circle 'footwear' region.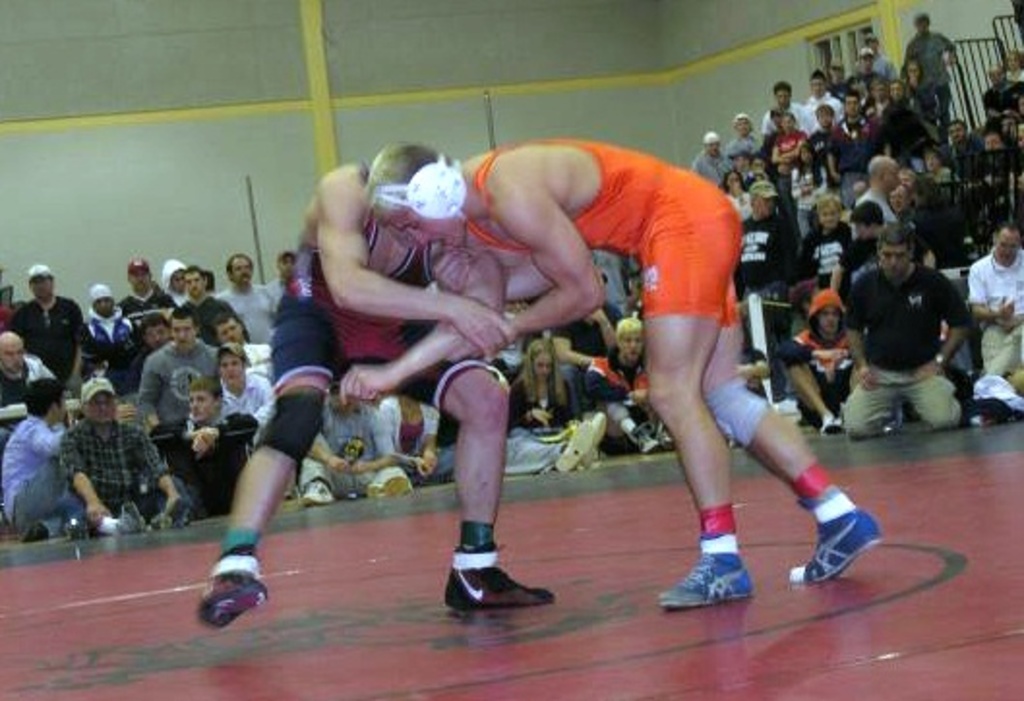
Region: detection(294, 476, 337, 505).
